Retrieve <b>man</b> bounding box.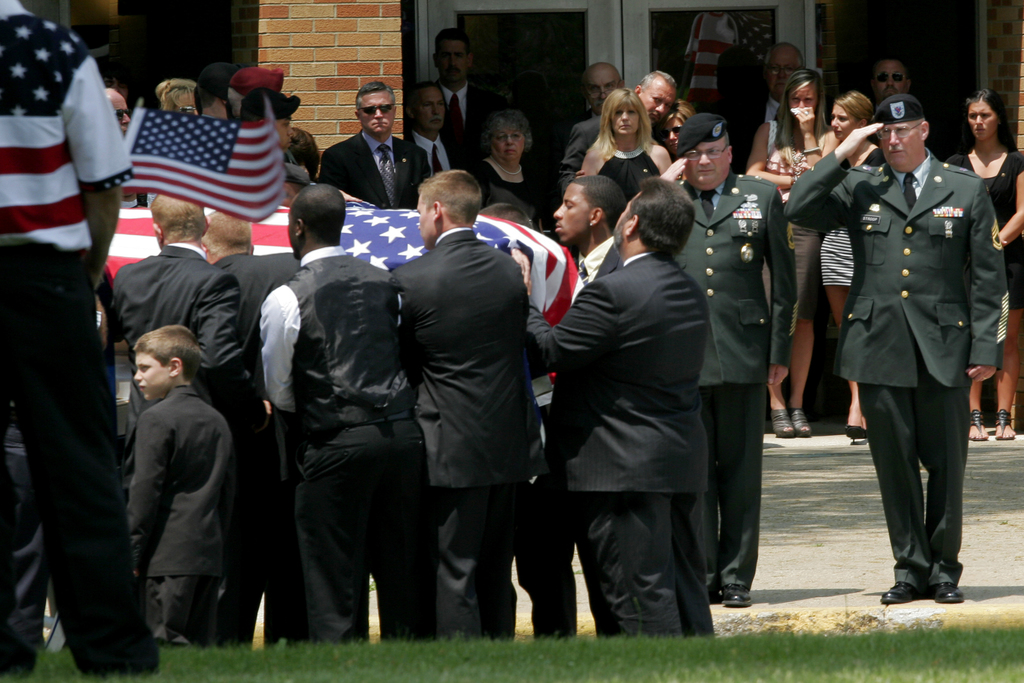
Bounding box: rect(406, 83, 471, 179).
